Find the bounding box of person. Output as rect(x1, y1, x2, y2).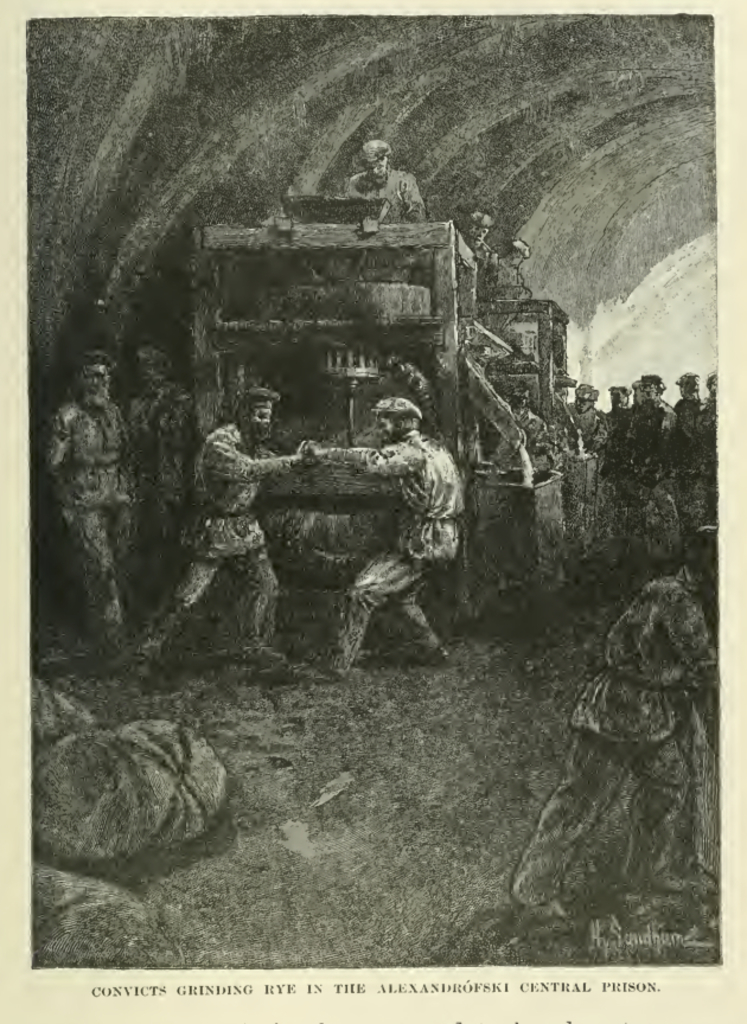
rect(455, 206, 492, 271).
